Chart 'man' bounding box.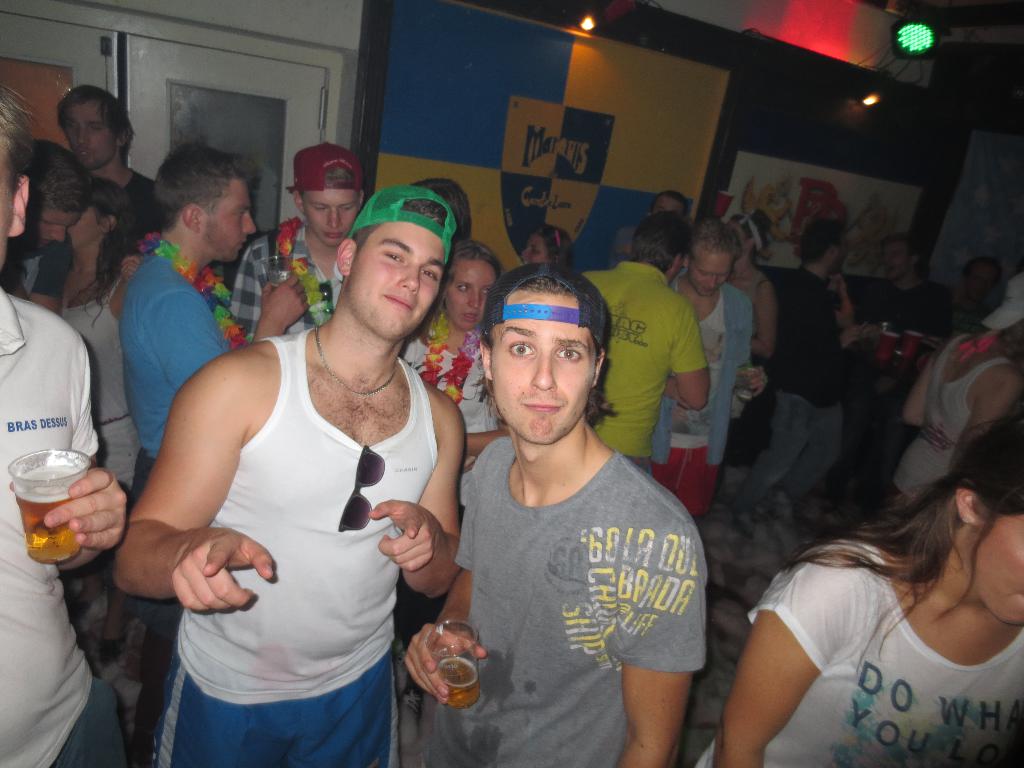
Charted: box=[0, 94, 134, 767].
